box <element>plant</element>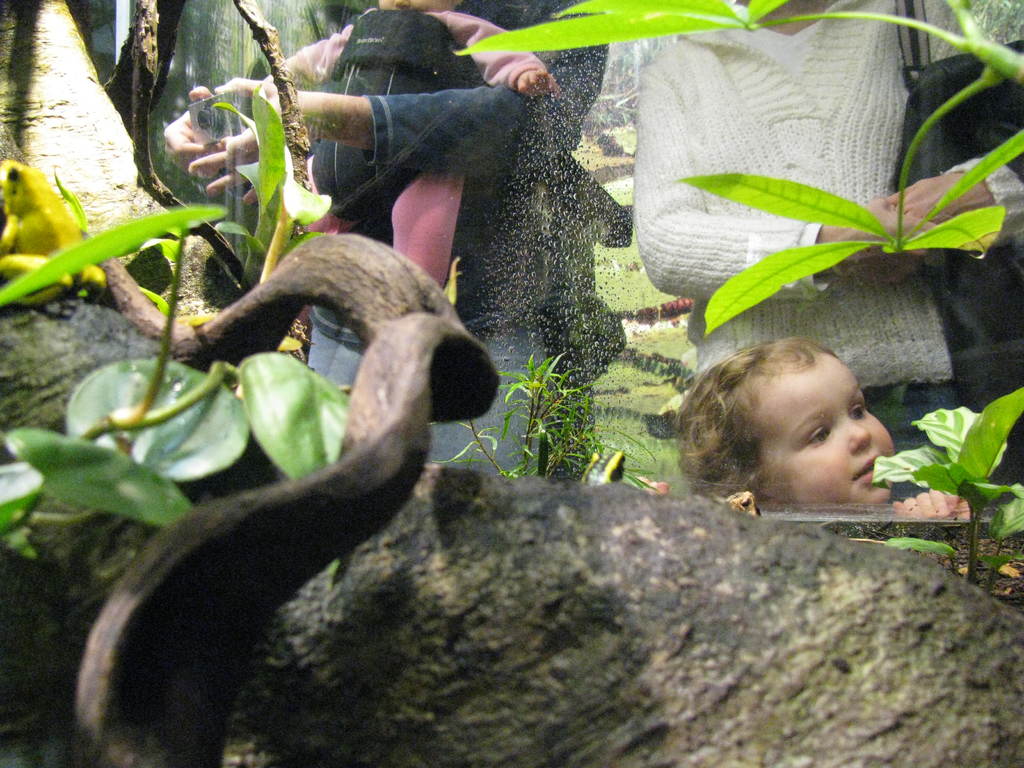
x1=452 y1=343 x2=639 y2=474
